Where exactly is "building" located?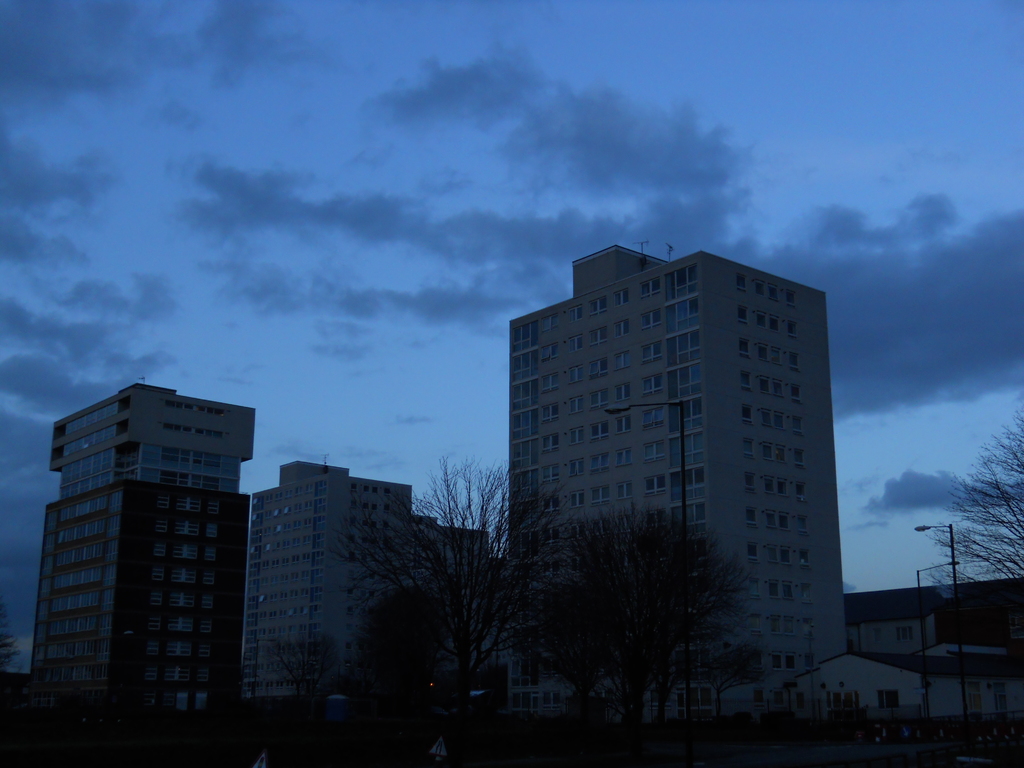
Its bounding box is <box>509,242,847,709</box>.
